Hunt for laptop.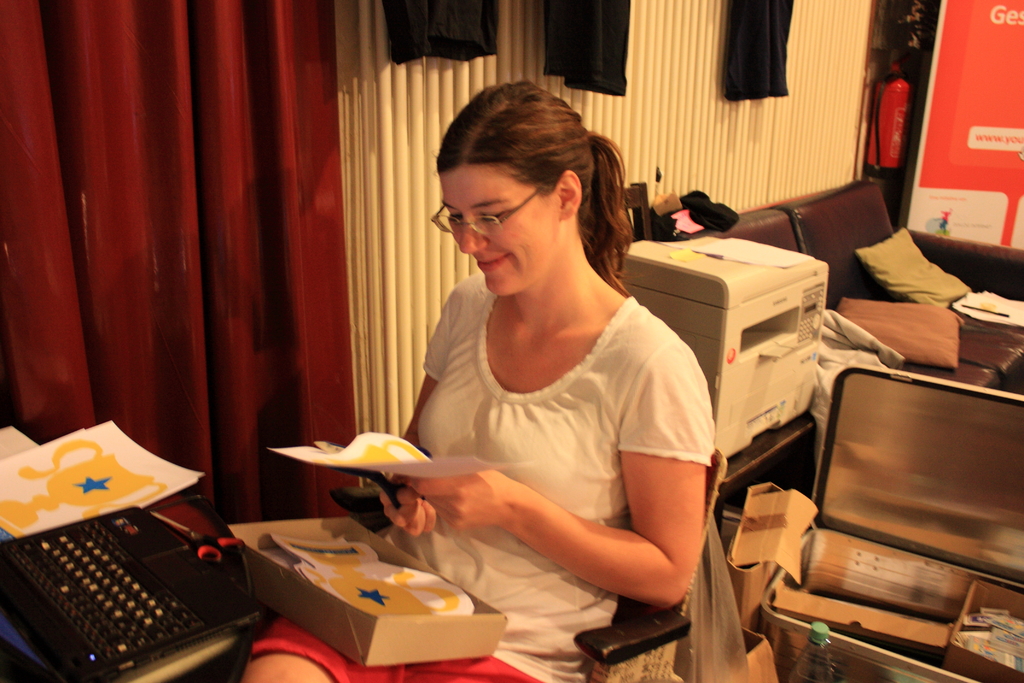
Hunted down at (0, 505, 273, 682).
